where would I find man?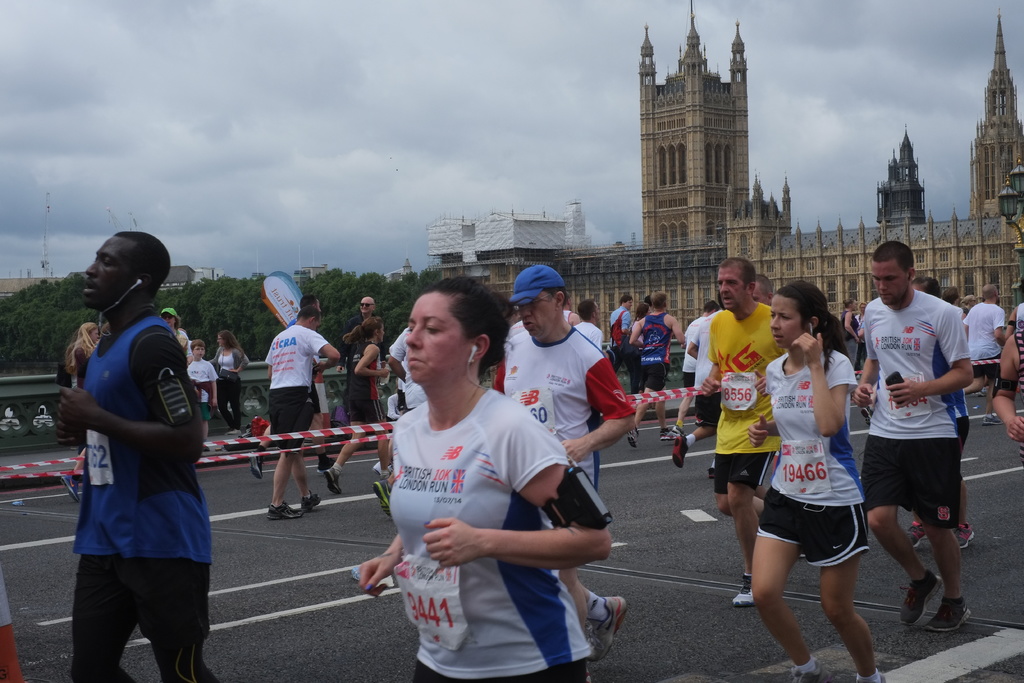
At {"left": 253, "top": 308, "right": 342, "bottom": 514}.
